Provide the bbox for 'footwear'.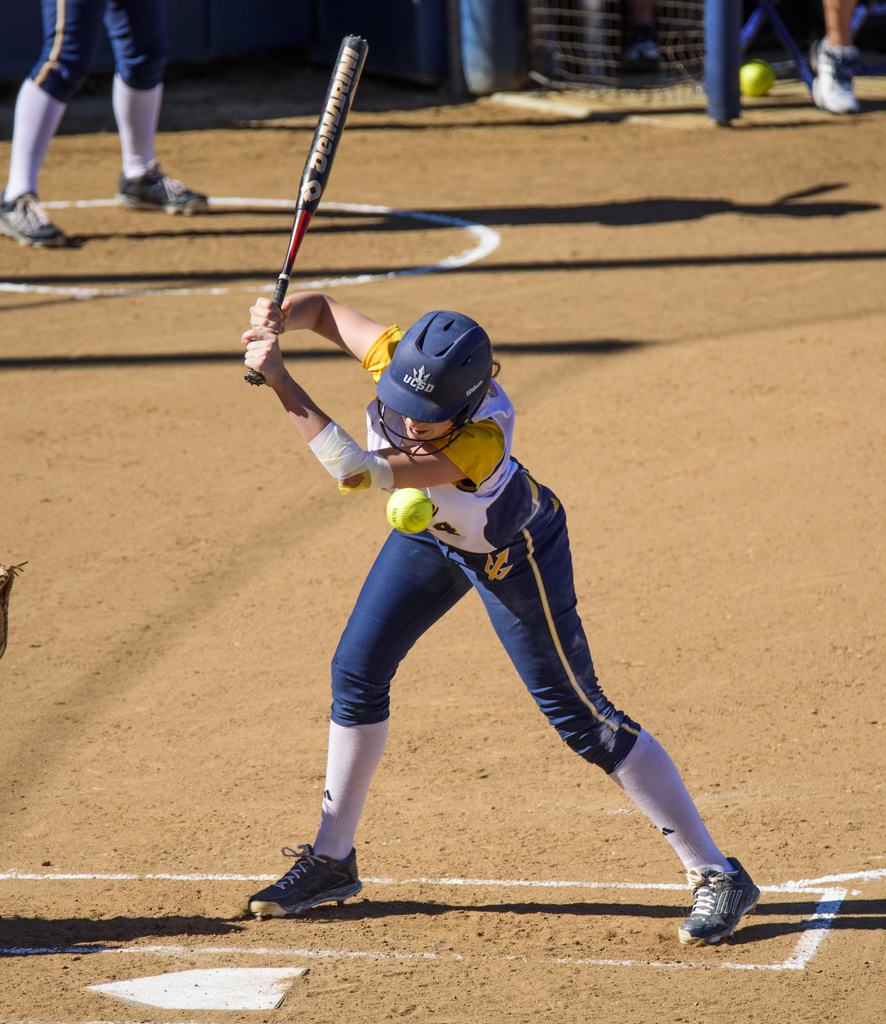
675/851/759/946.
